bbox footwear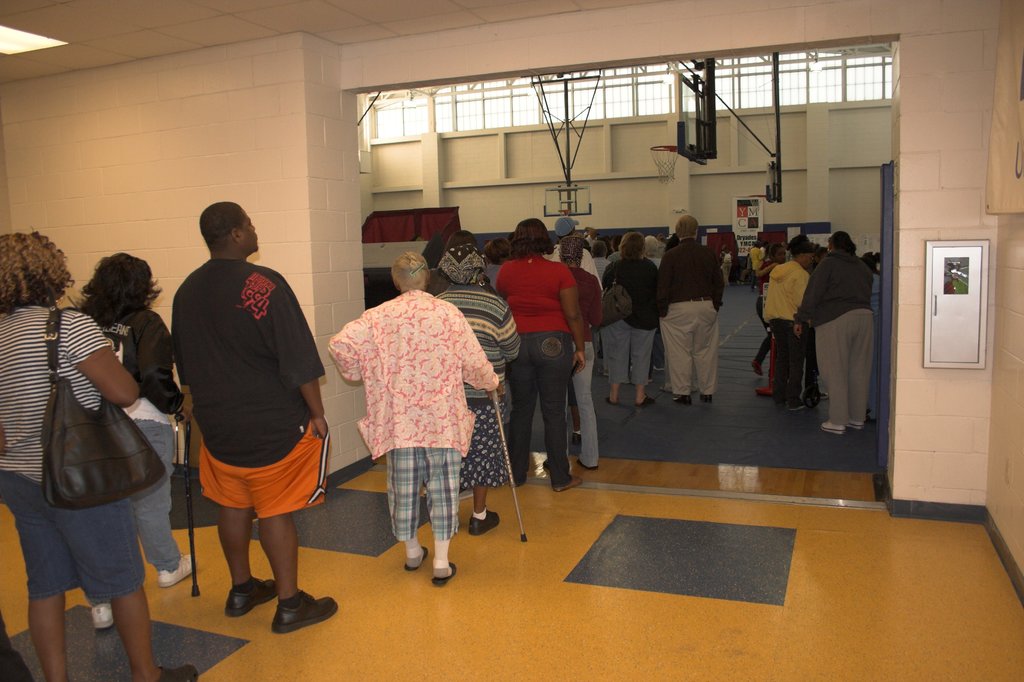
select_region(226, 571, 280, 614)
